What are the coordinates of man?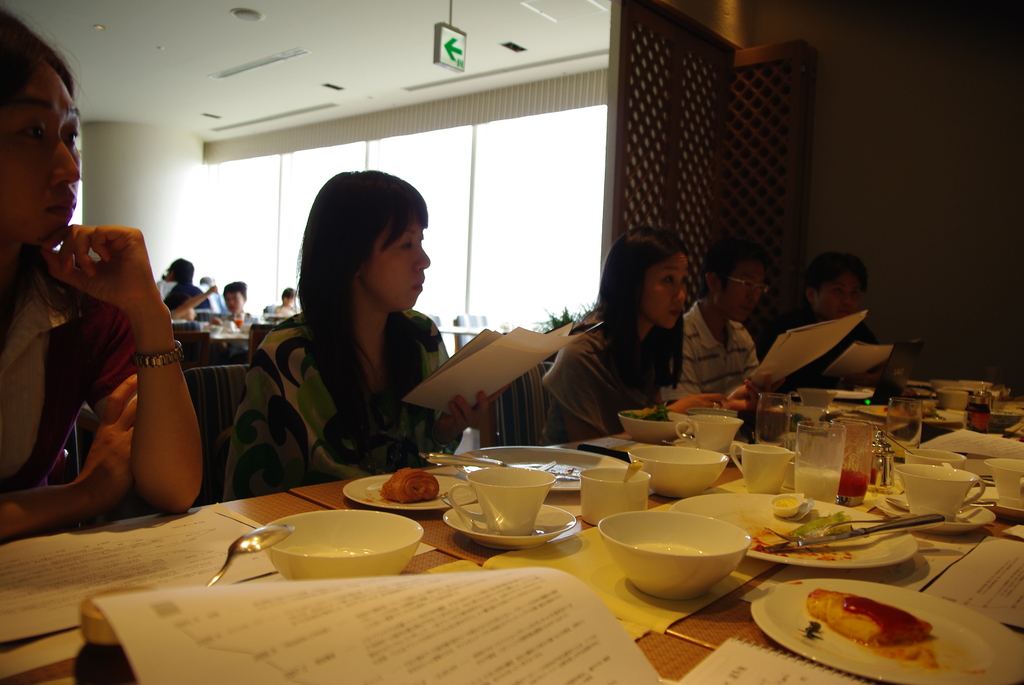
[left=771, top=253, right=892, bottom=388].
